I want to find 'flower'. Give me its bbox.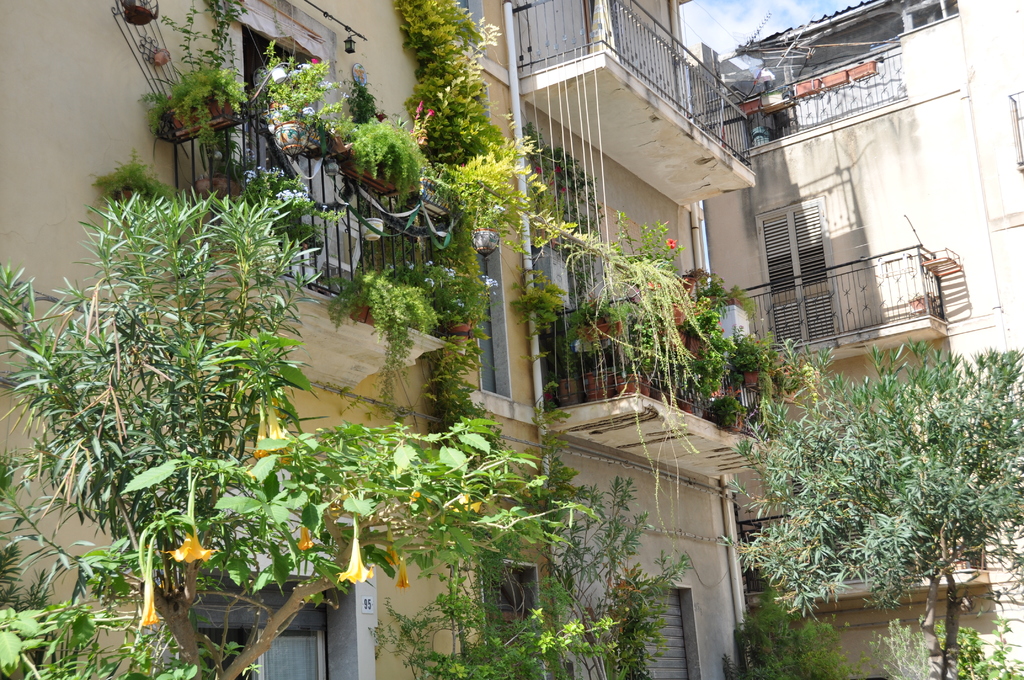
[left=424, top=257, right=436, bottom=266].
